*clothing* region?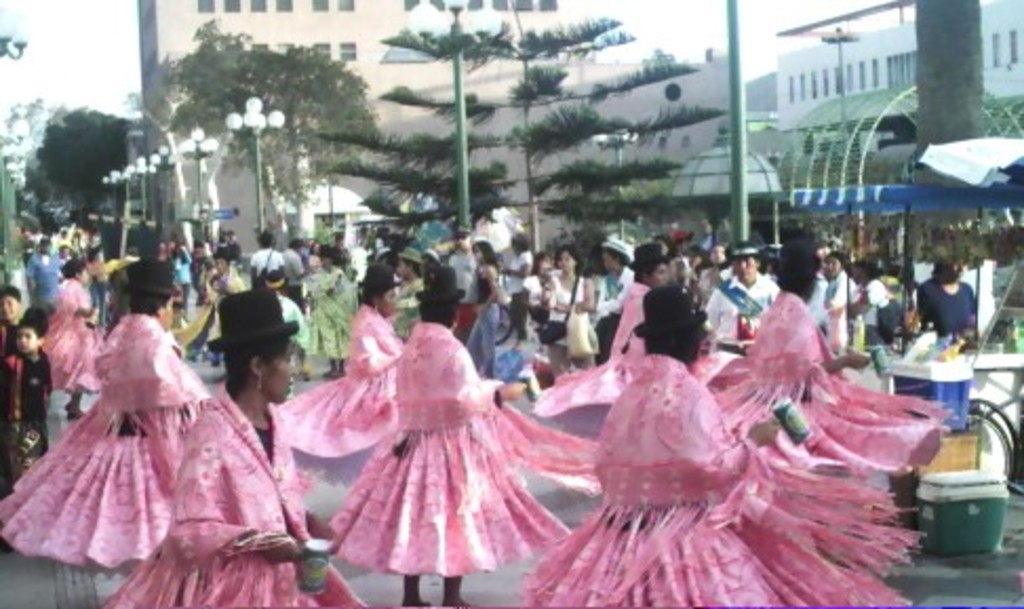
<bbox>196, 261, 240, 327</bbox>
